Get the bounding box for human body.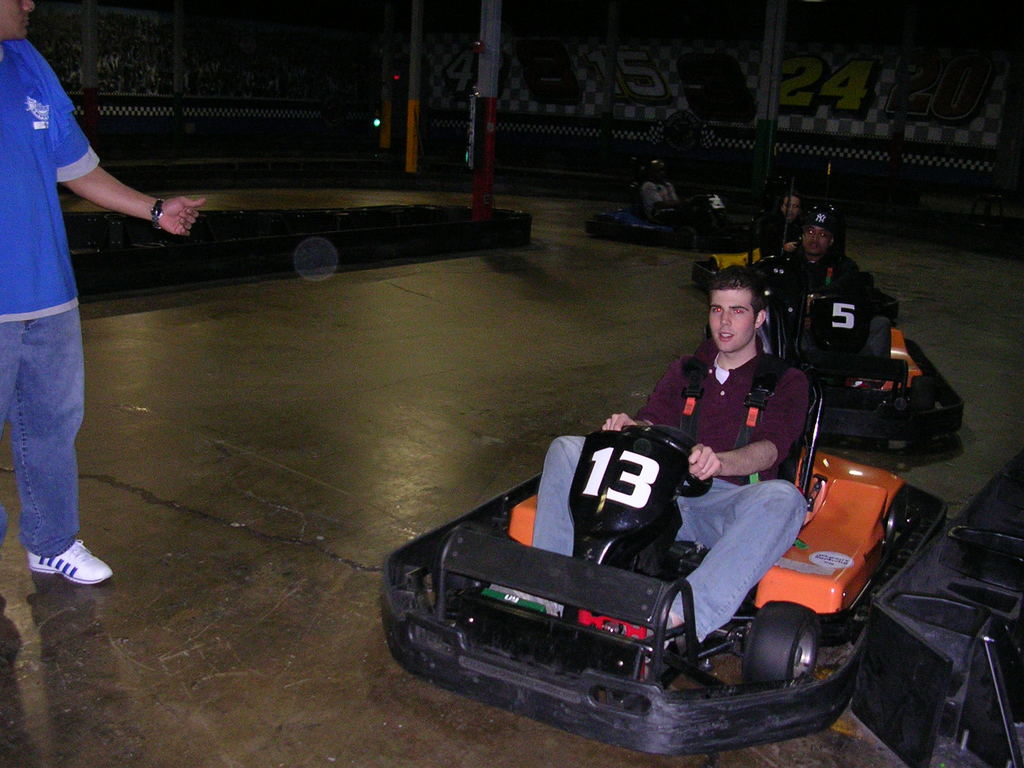
bbox=[759, 214, 800, 260].
